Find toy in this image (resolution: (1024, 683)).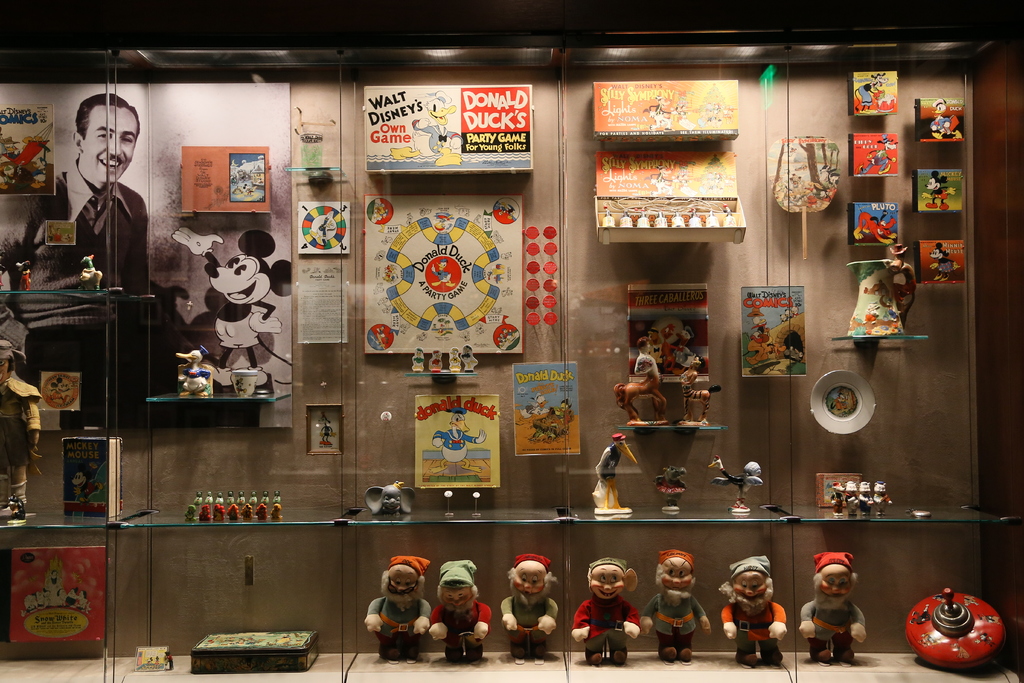
[left=172, top=230, right=300, bottom=373].
